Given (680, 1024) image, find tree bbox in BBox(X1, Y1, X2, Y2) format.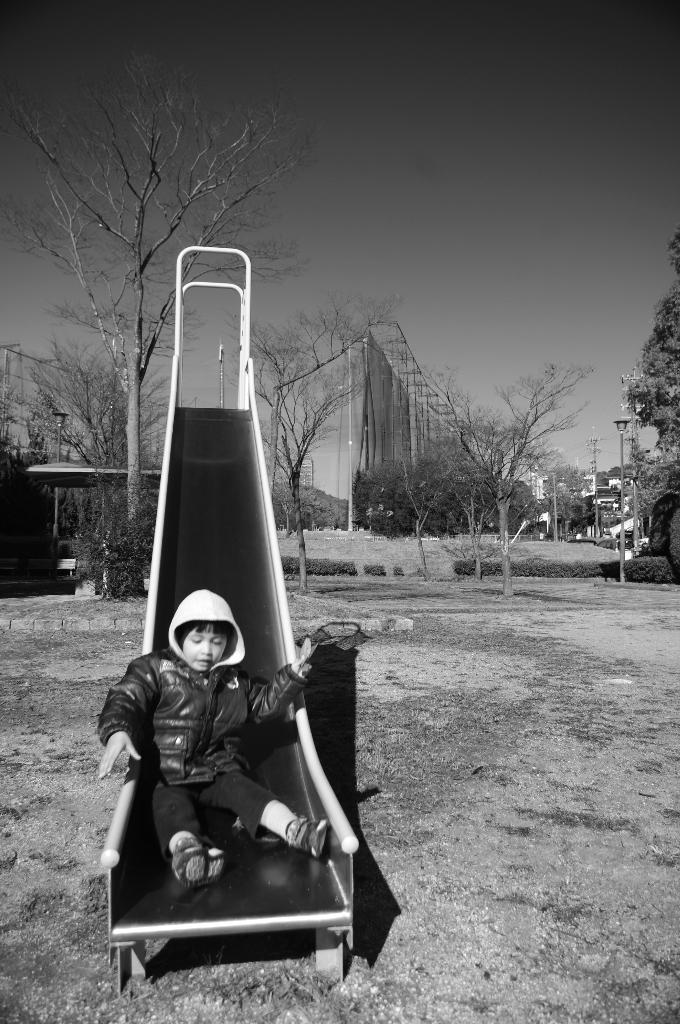
BBox(0, 356, 85, 554).
